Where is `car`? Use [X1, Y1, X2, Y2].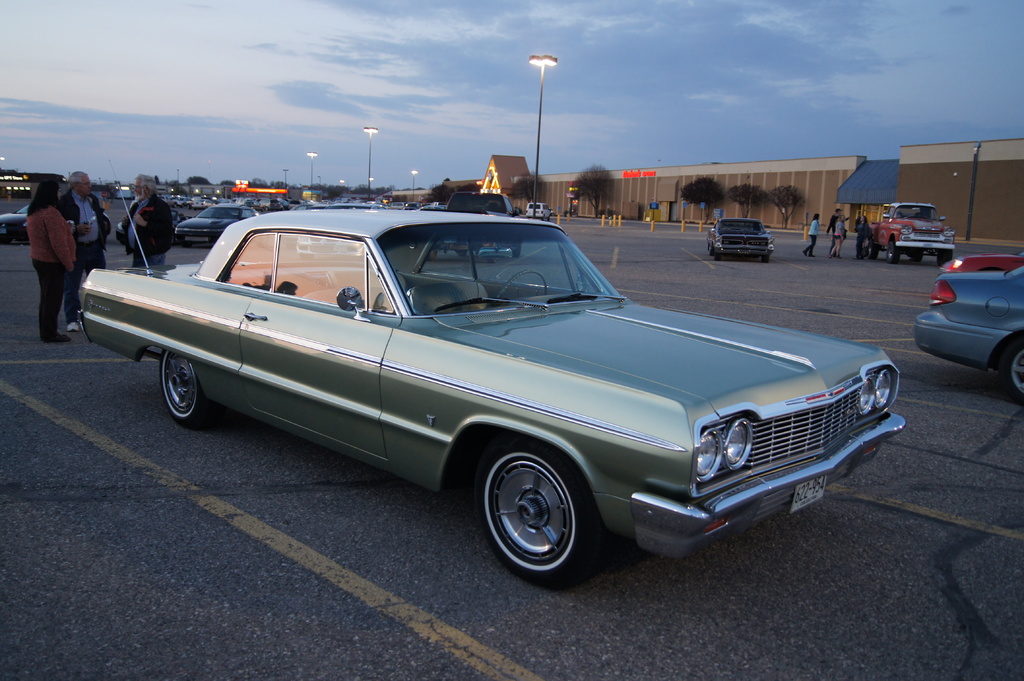
[179, 202, 265, 248].
